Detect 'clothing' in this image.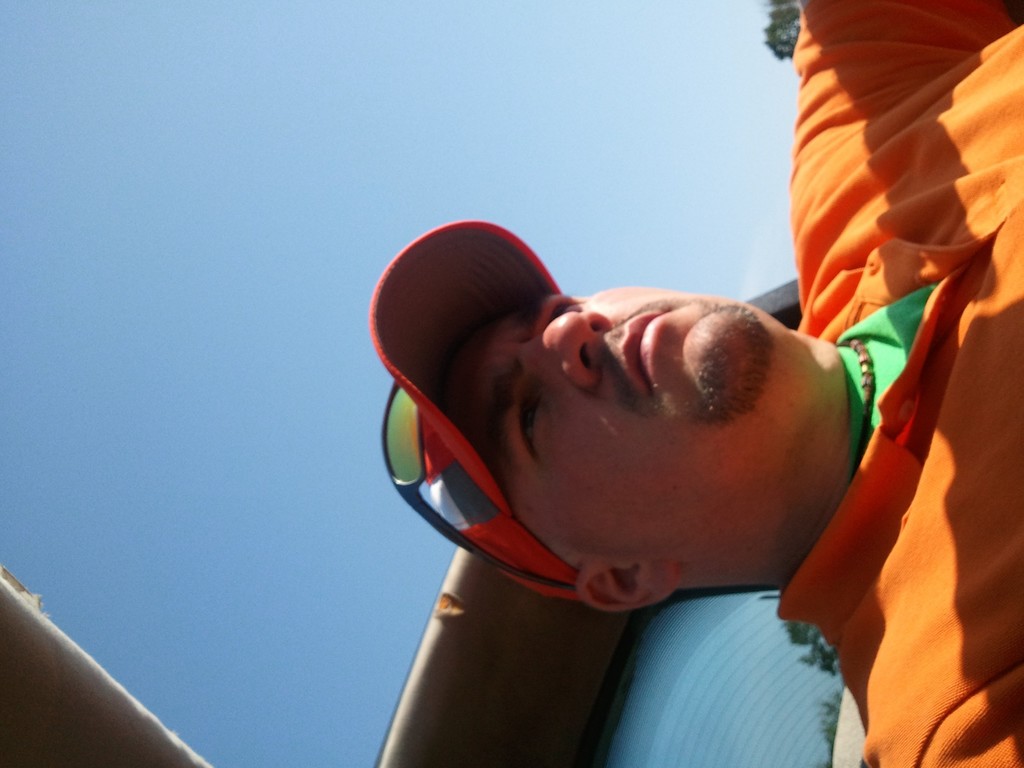
Detection: Rect(772, 35, 1014, 671).
